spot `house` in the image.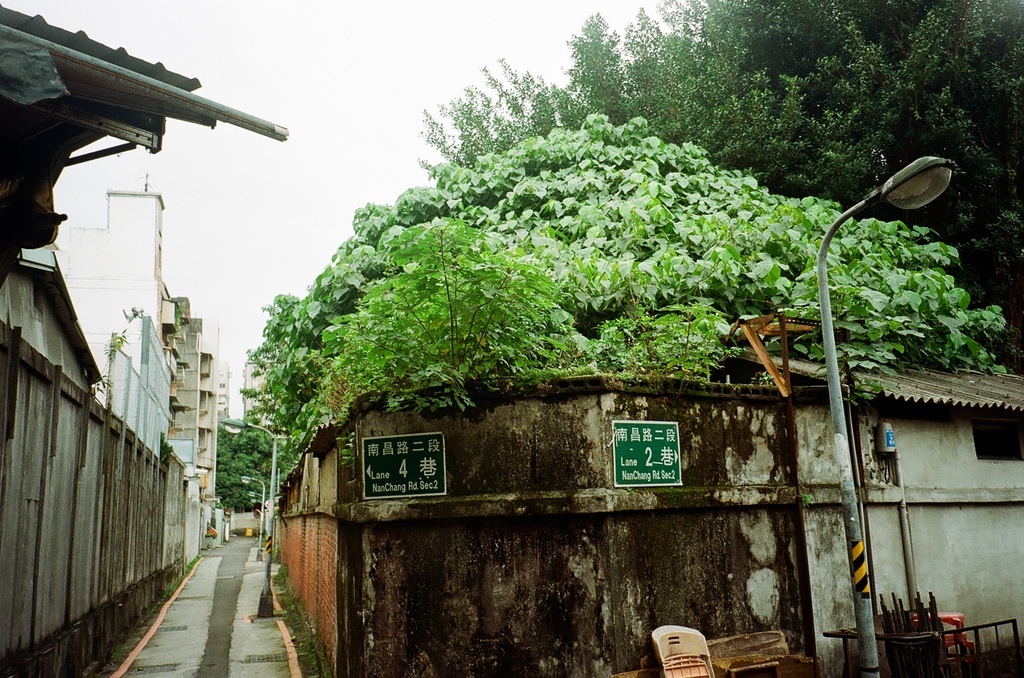
`house` found at select_region(166, 294, 215, 511).
